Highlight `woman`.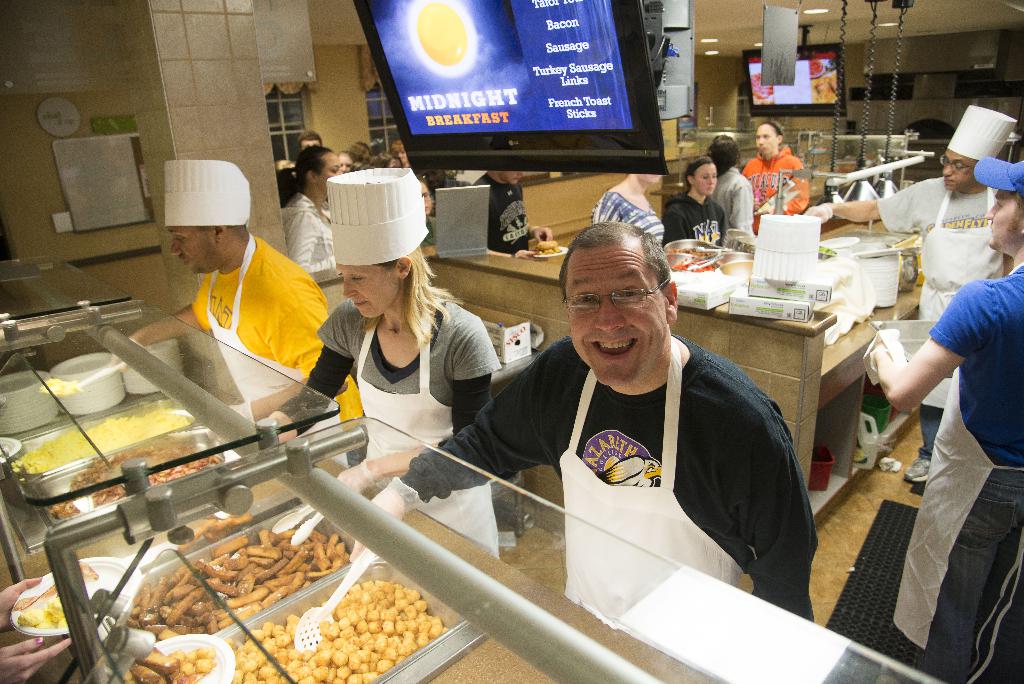
Highlighted region: left=392, top=141, right=414, bottom=174.
